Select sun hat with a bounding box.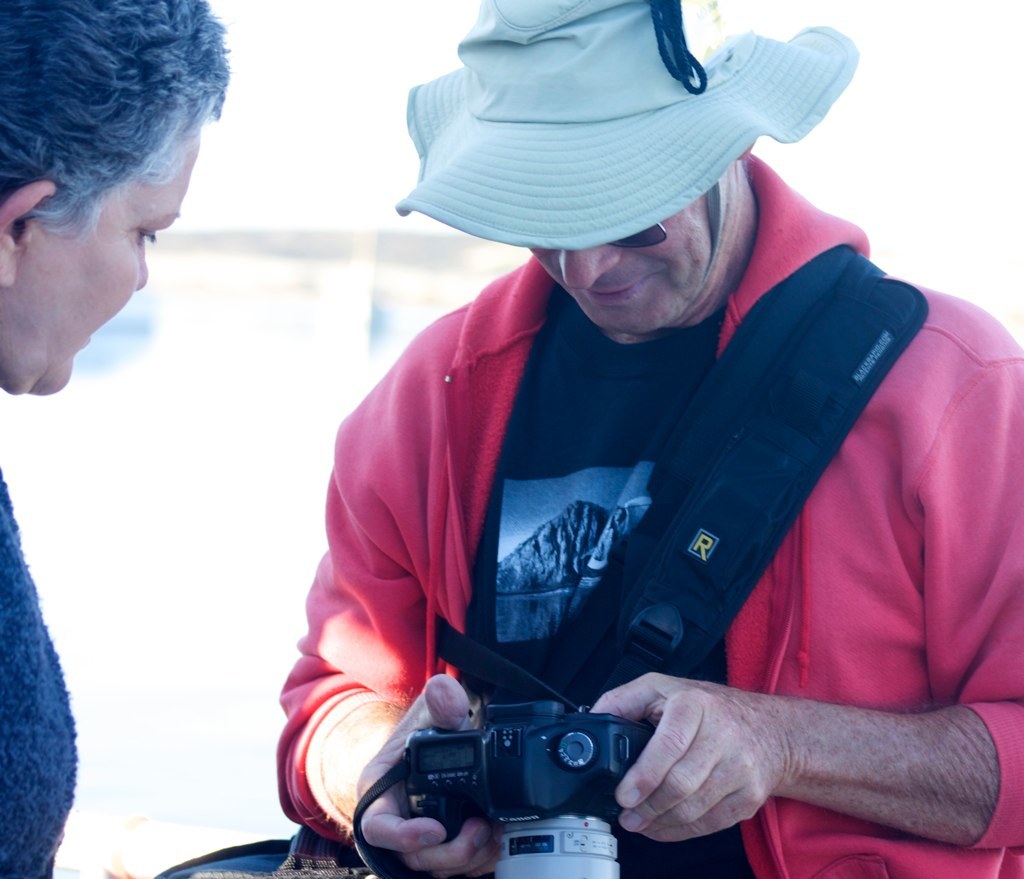
Rect(397, 0, 863, 260).
